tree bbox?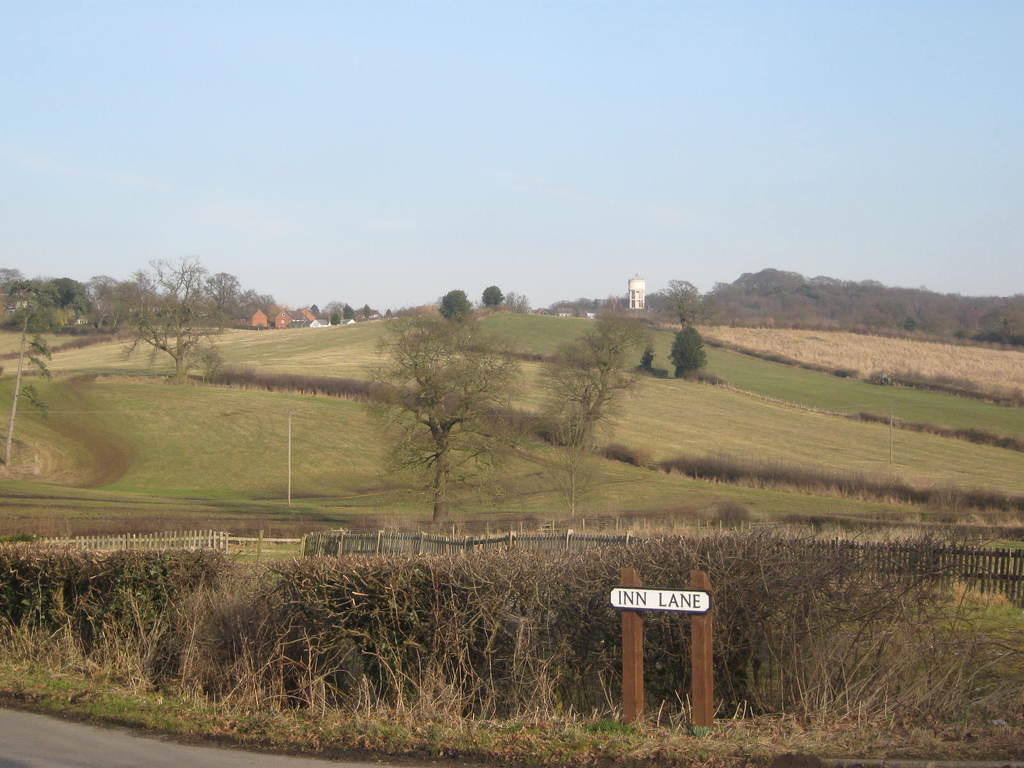
[671,323,704,374]
